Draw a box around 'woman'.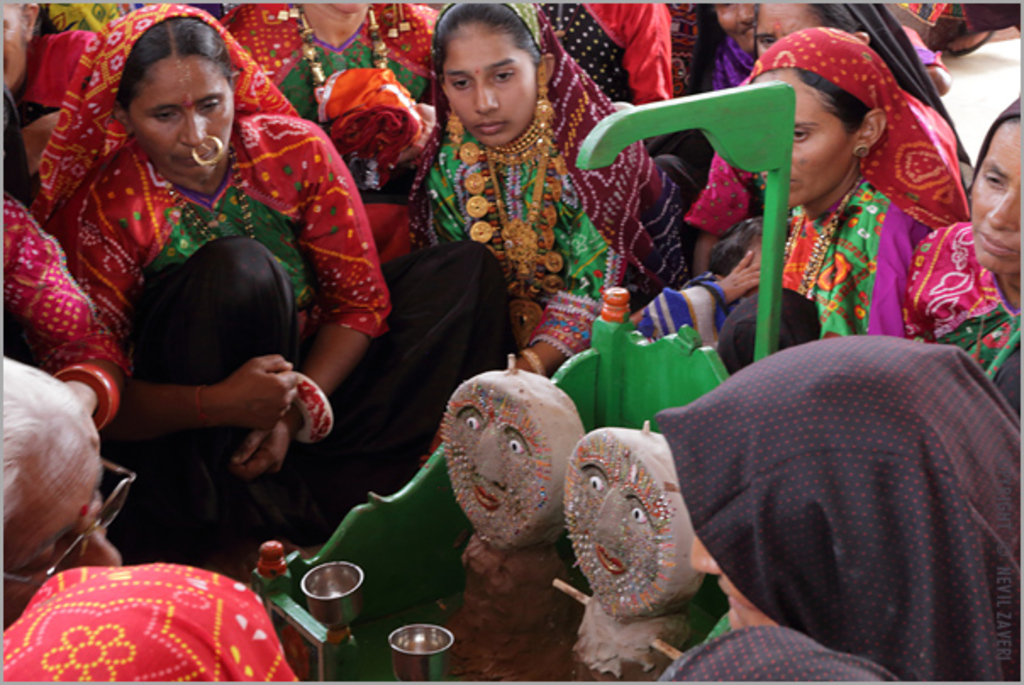
410, 0, 695, 376.
